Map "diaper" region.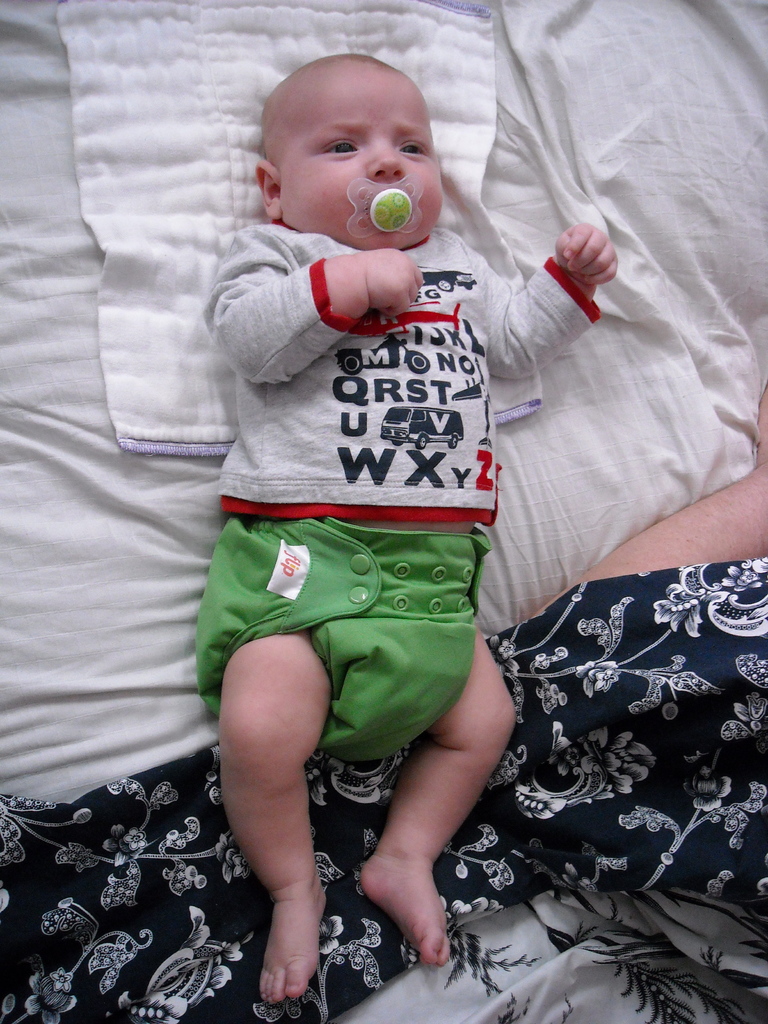
Mapped to [193,516,492,764].
